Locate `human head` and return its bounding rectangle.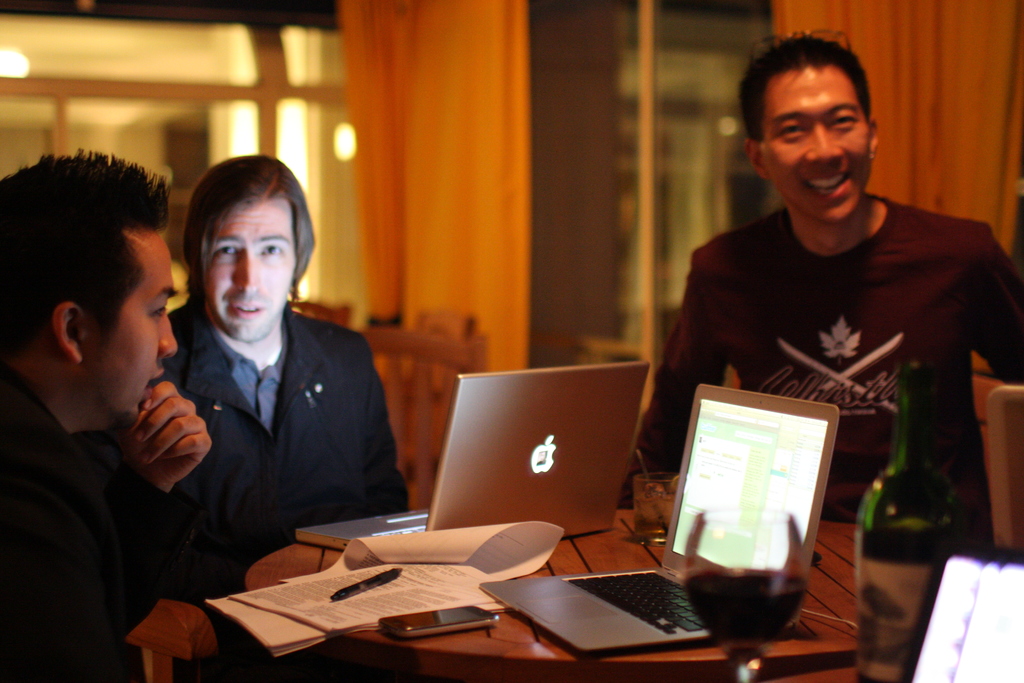
detection(0, 160, 180, 431).
